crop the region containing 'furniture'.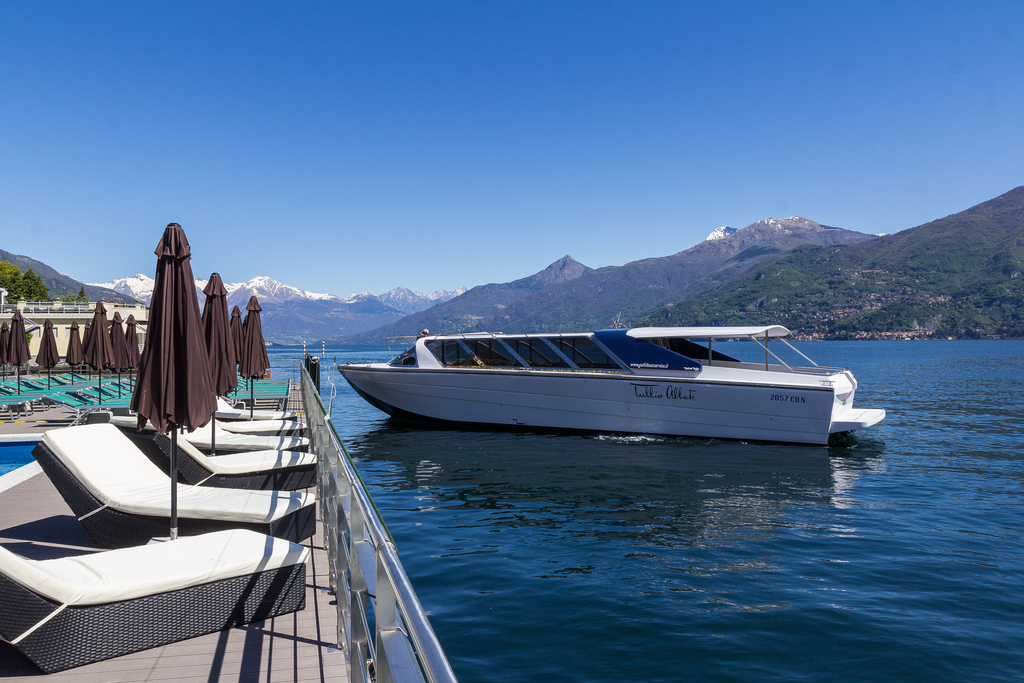
Crop region: rect(111, 416, 321, 490).
